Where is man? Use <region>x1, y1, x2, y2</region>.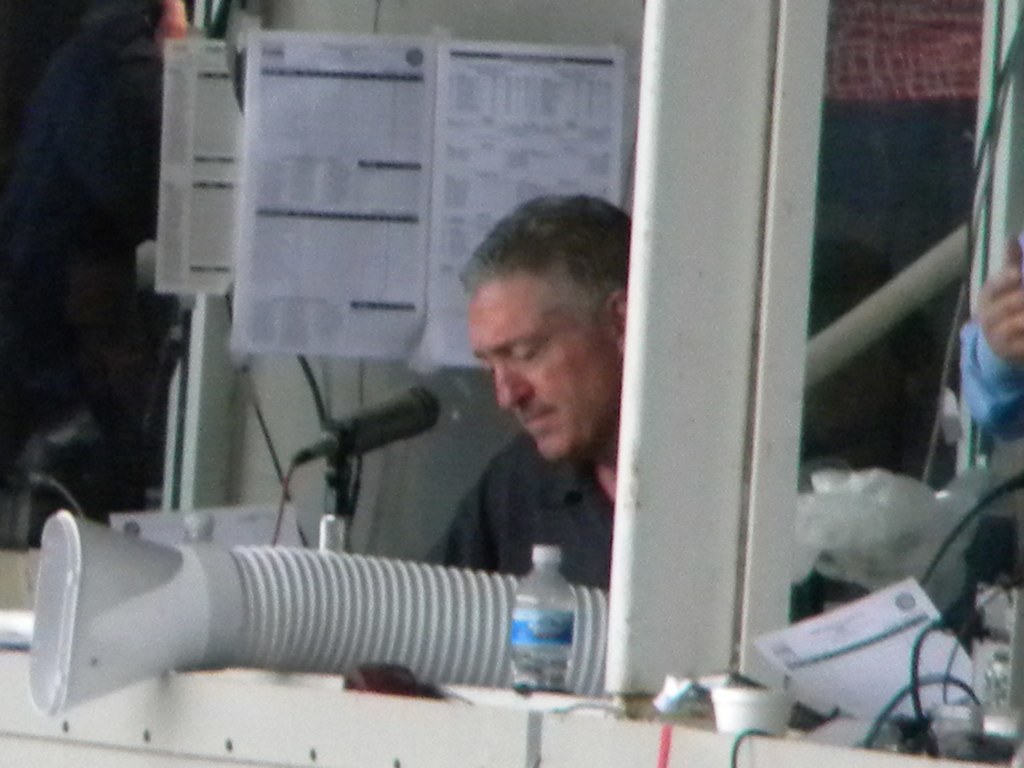
<region>404, 211, 668, 636</region>.
